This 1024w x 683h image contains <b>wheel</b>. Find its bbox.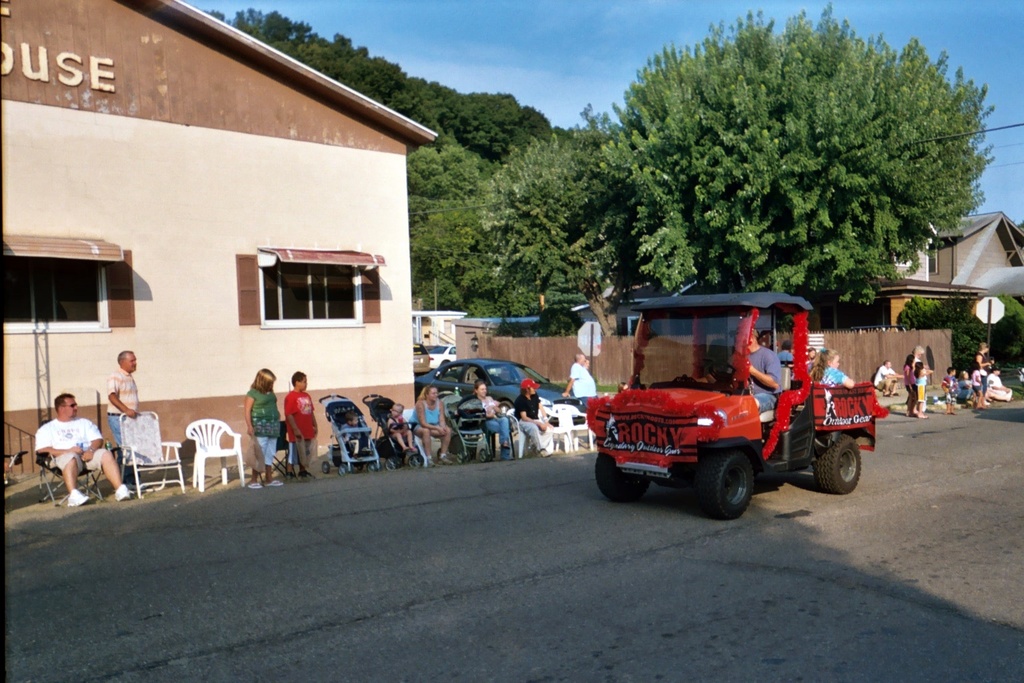
locate(323, 462, 330, 474).
